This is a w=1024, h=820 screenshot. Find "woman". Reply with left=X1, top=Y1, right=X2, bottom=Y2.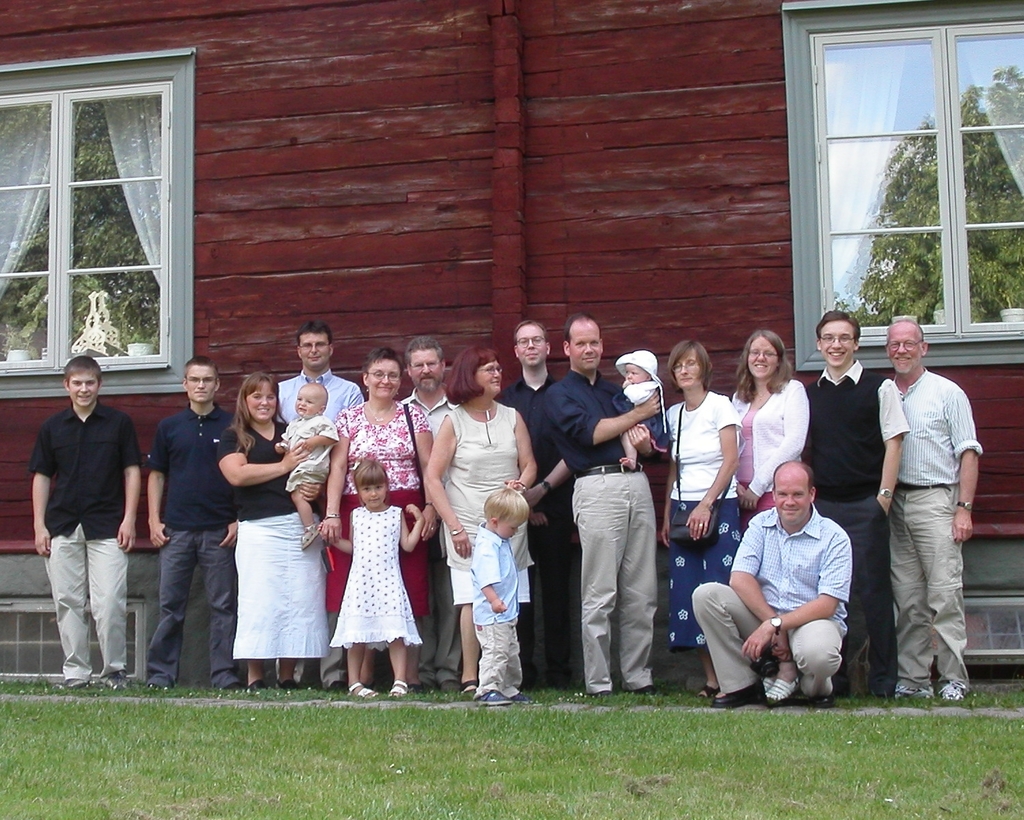
left=725, top=328, right=814, bottom=702.
